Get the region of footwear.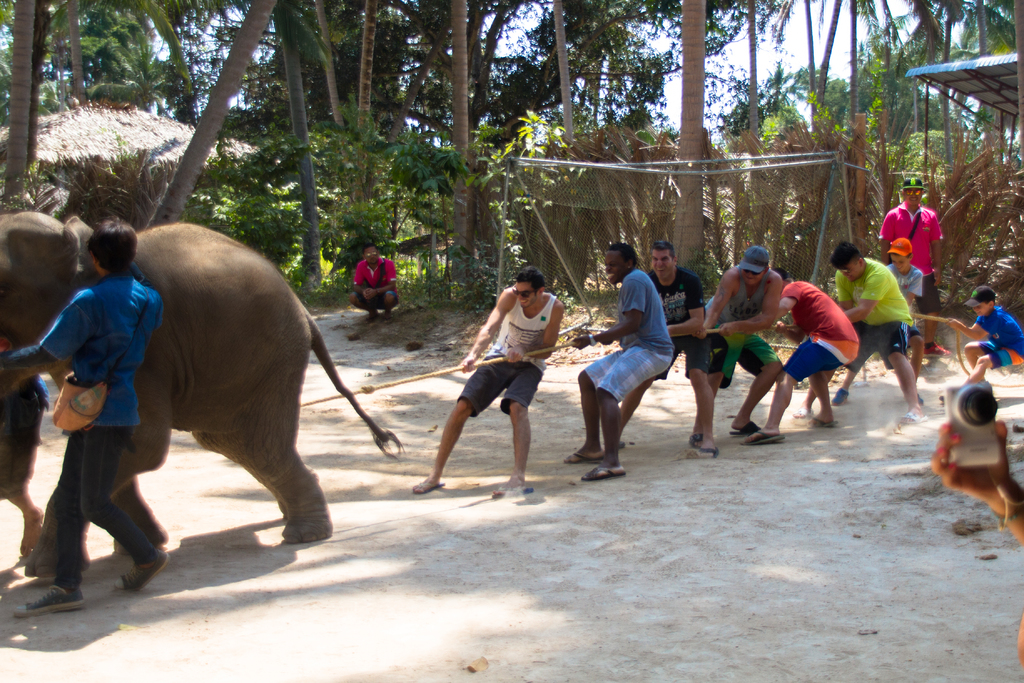
detection(583, 461, 625, 484).
